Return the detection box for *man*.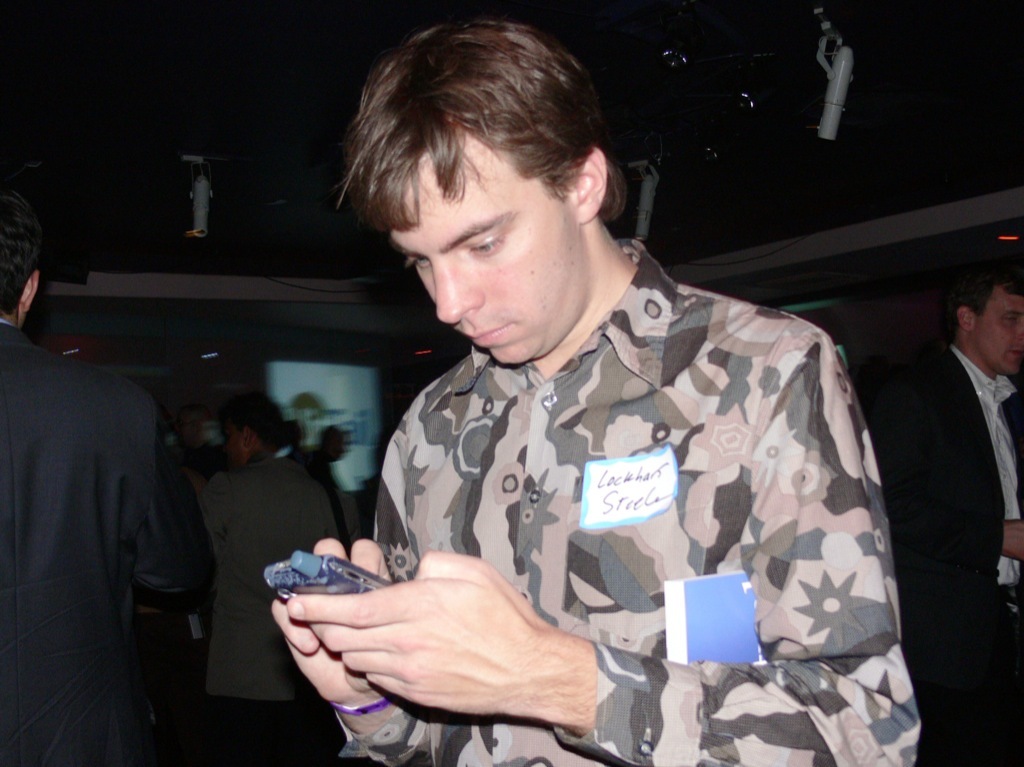
box=[886, 249, 1023, 766].
